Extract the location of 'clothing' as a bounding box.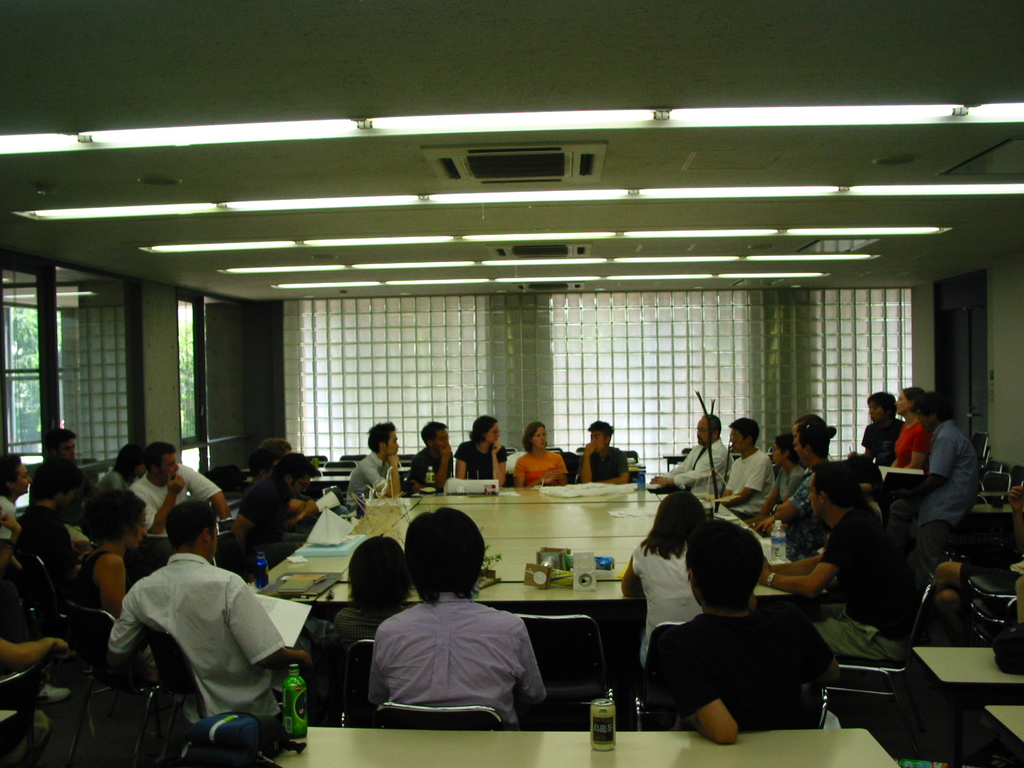
(left=11, top=498, right=61, bottom=584).
